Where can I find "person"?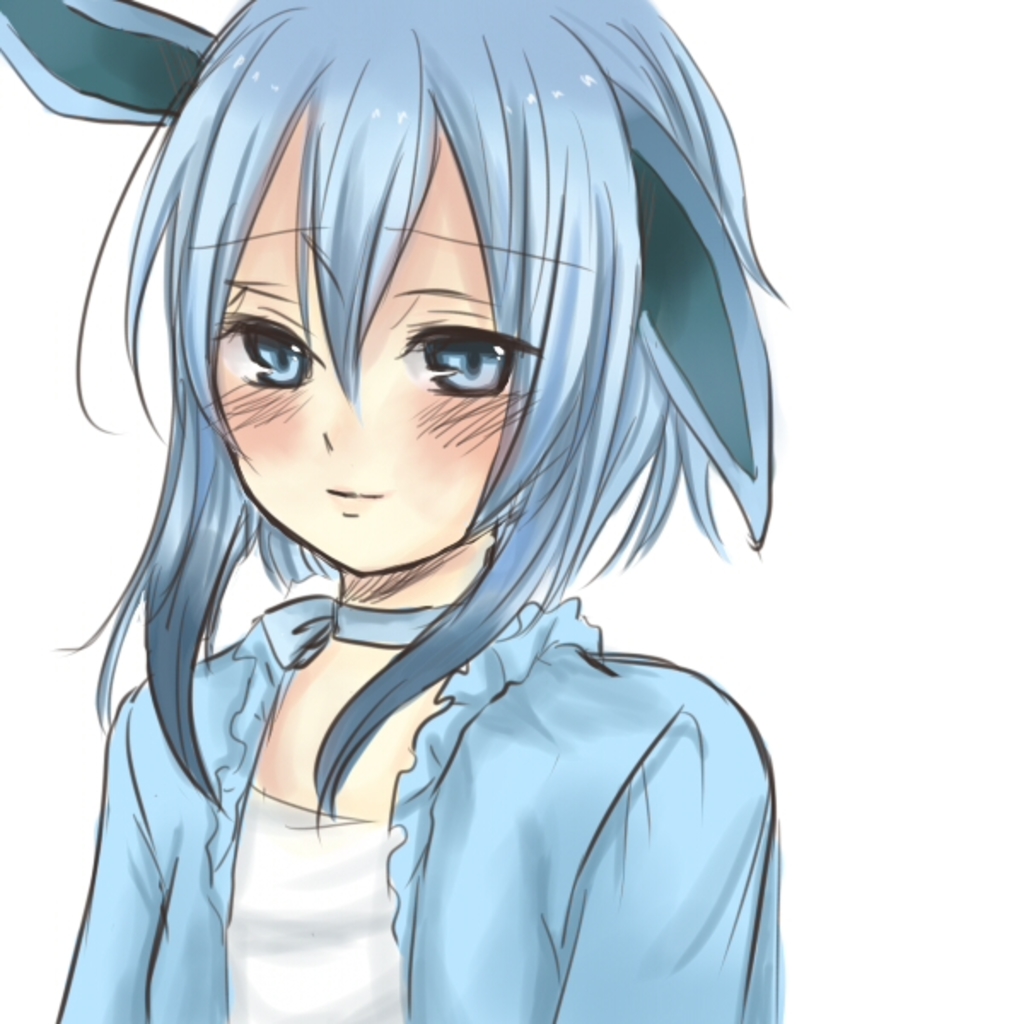
You can find it at [12, 12, 843, 1019].
